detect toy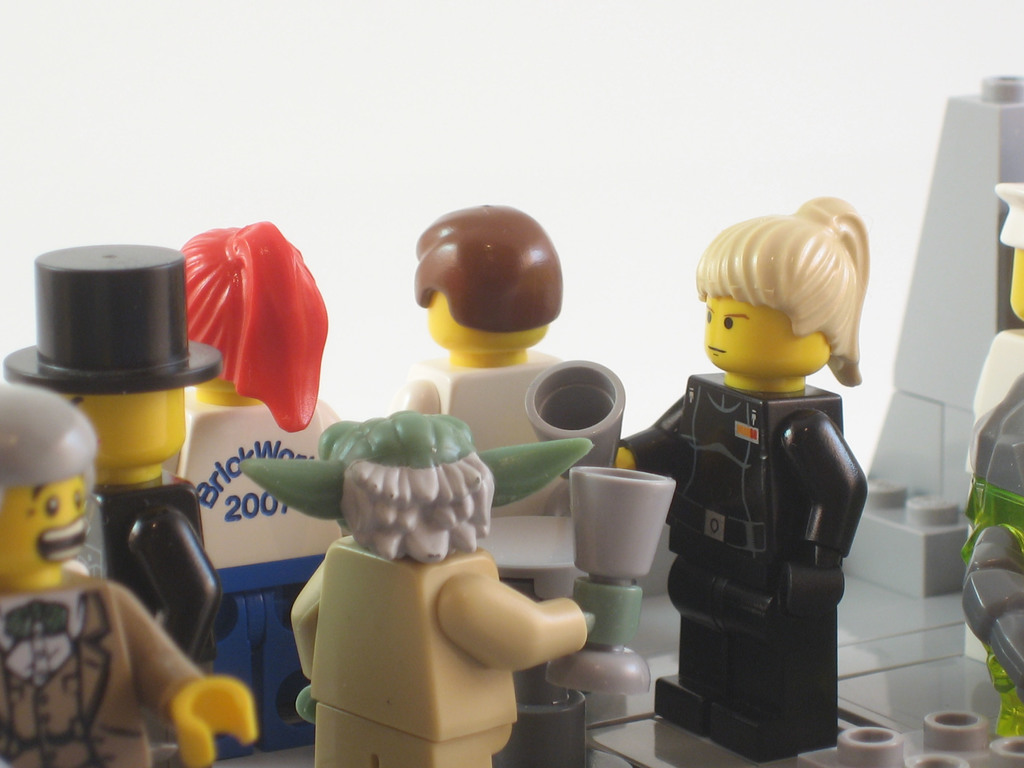
<bbox>234, 404, 593, 767</bbox>
